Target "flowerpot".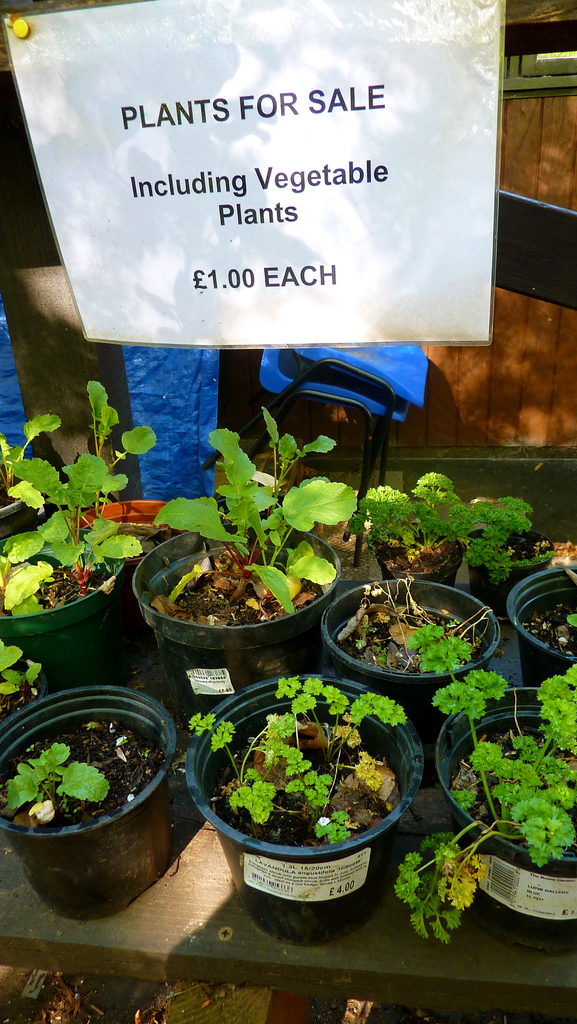
Target region: 511/561/576/698.
